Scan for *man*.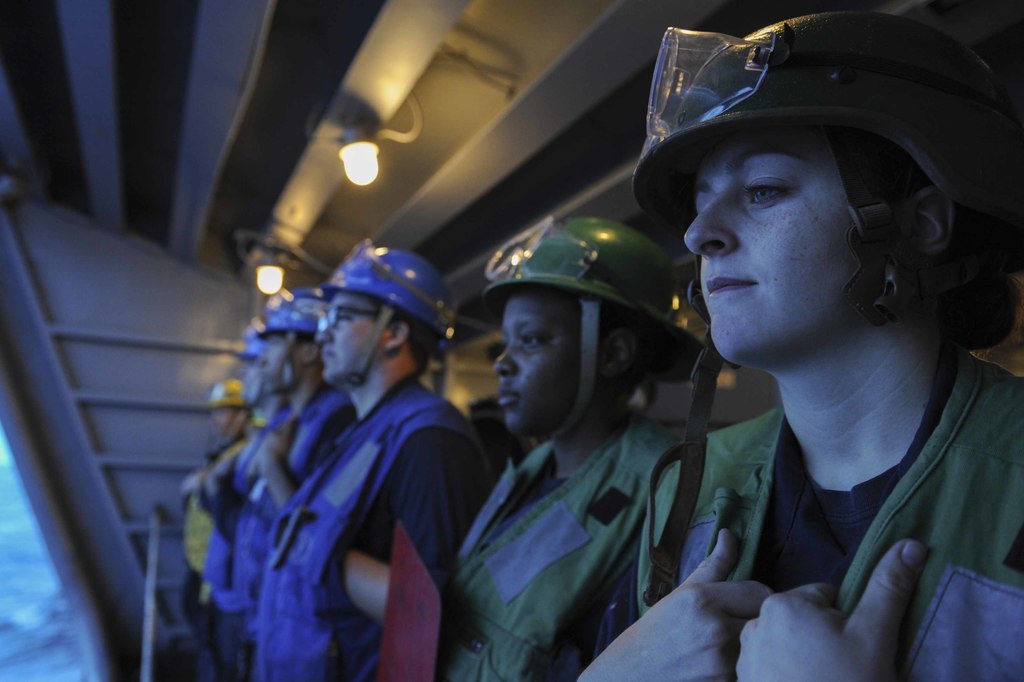
Scan result: <region>180, 380, 243, 666</region>.
